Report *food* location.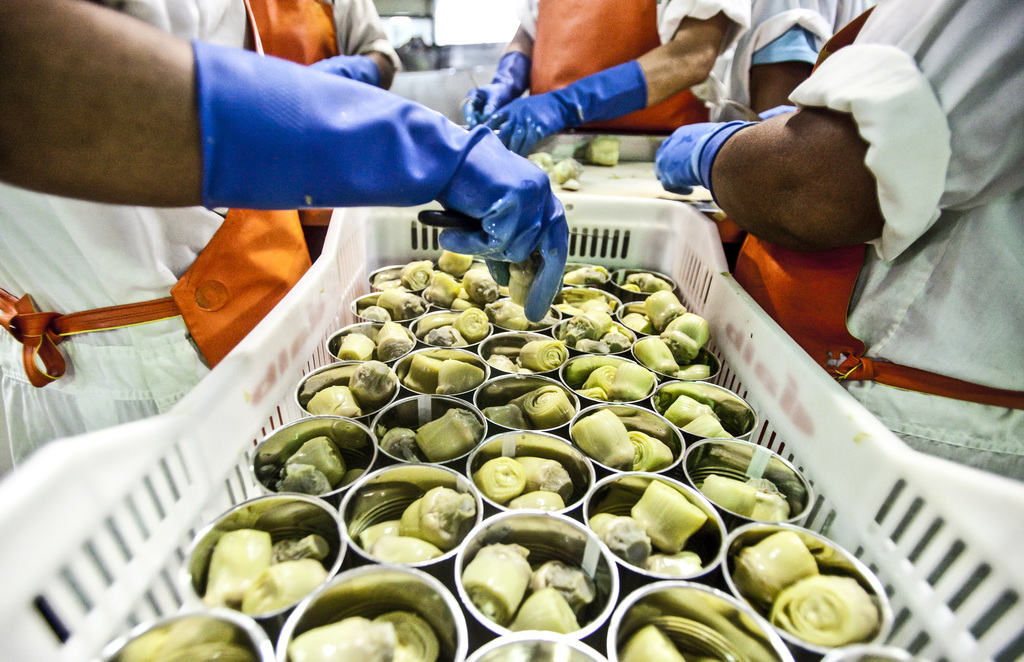
Report: [x1=643, y1=289, x2=684, y2=324].
